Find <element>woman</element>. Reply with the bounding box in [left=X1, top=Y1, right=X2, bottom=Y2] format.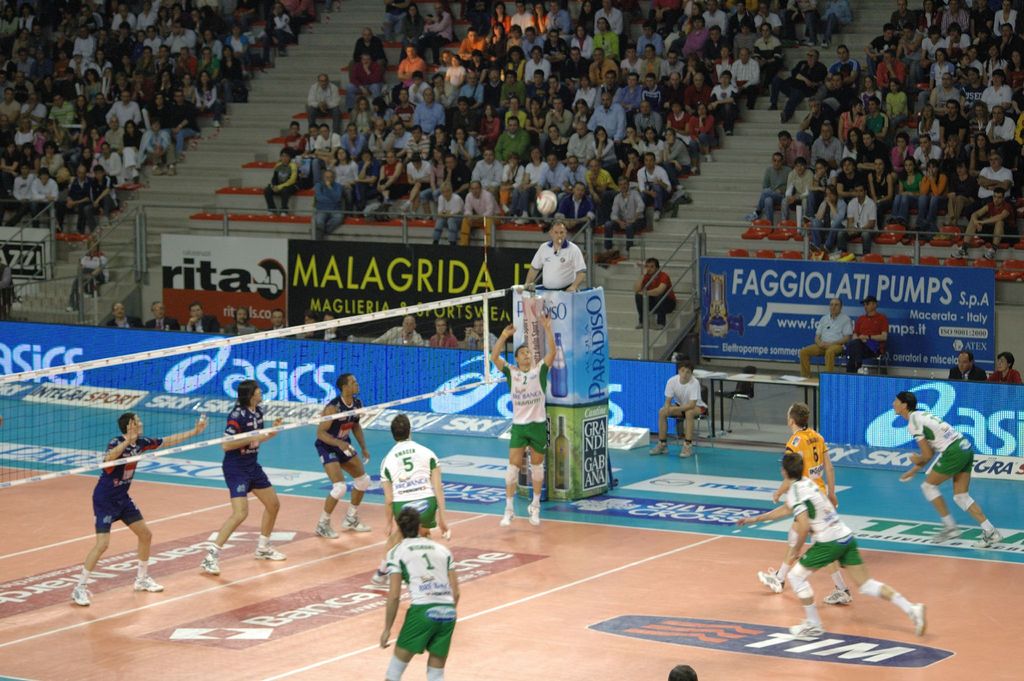
[left=682, top=13, right=711, bottom=60].
